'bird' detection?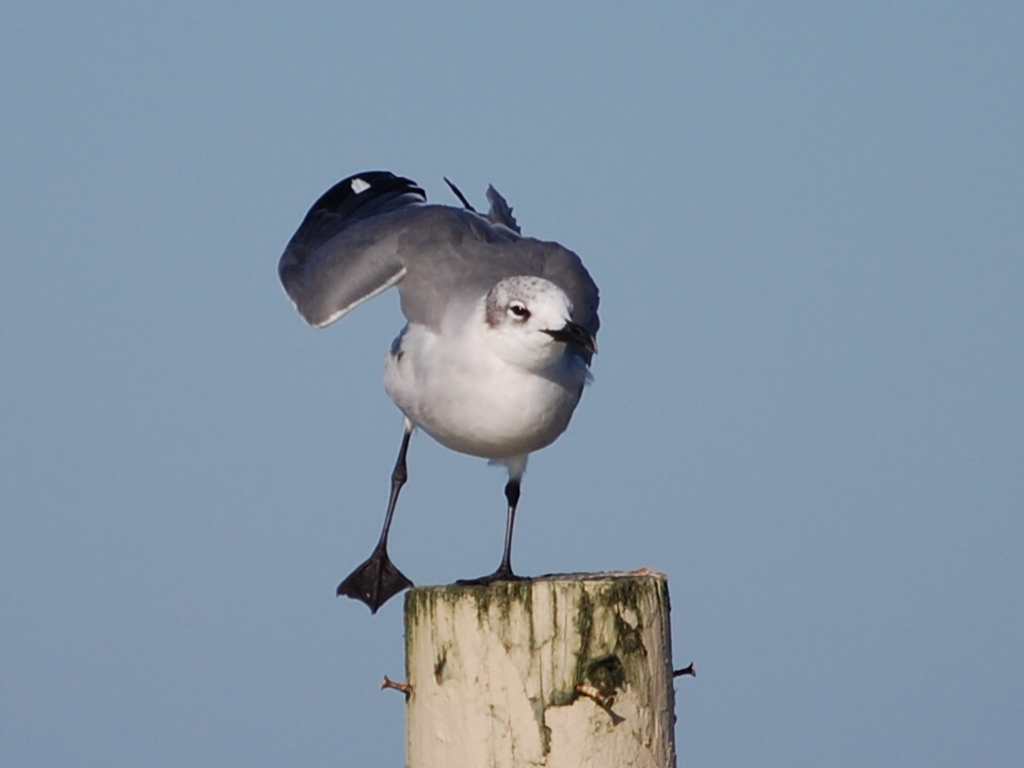
(258,157,618,618)
